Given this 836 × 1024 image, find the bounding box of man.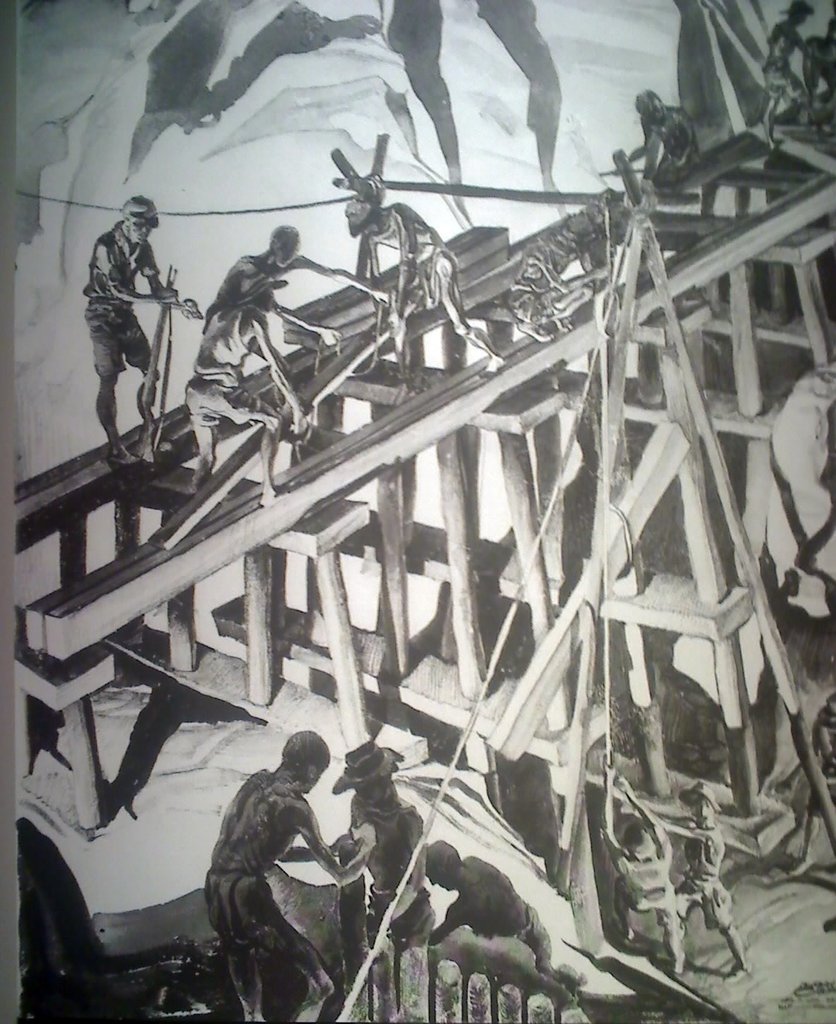
(185, 279, 308, 504).
